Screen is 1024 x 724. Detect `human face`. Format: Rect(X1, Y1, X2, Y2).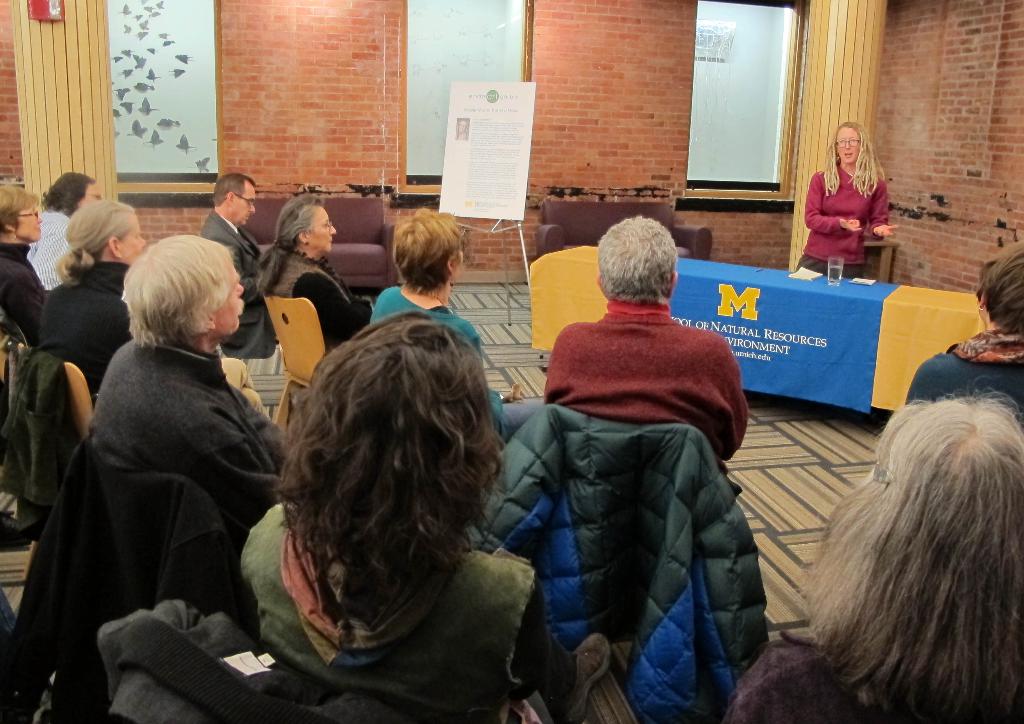
Rect(120, 216, 148, 267).
